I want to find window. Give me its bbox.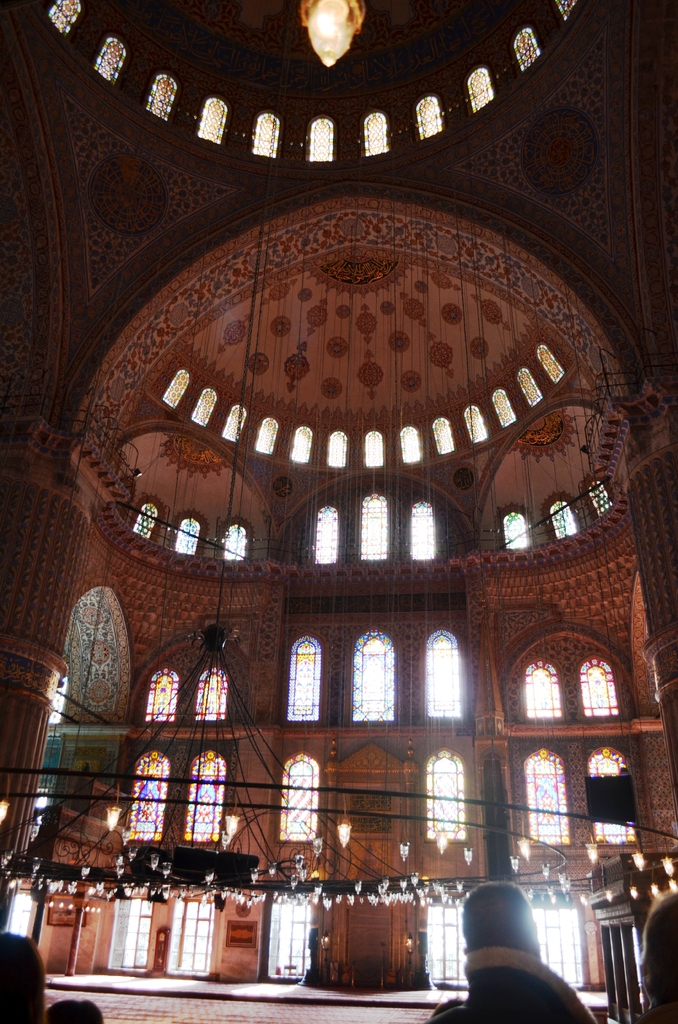
(147,669,178,720).
